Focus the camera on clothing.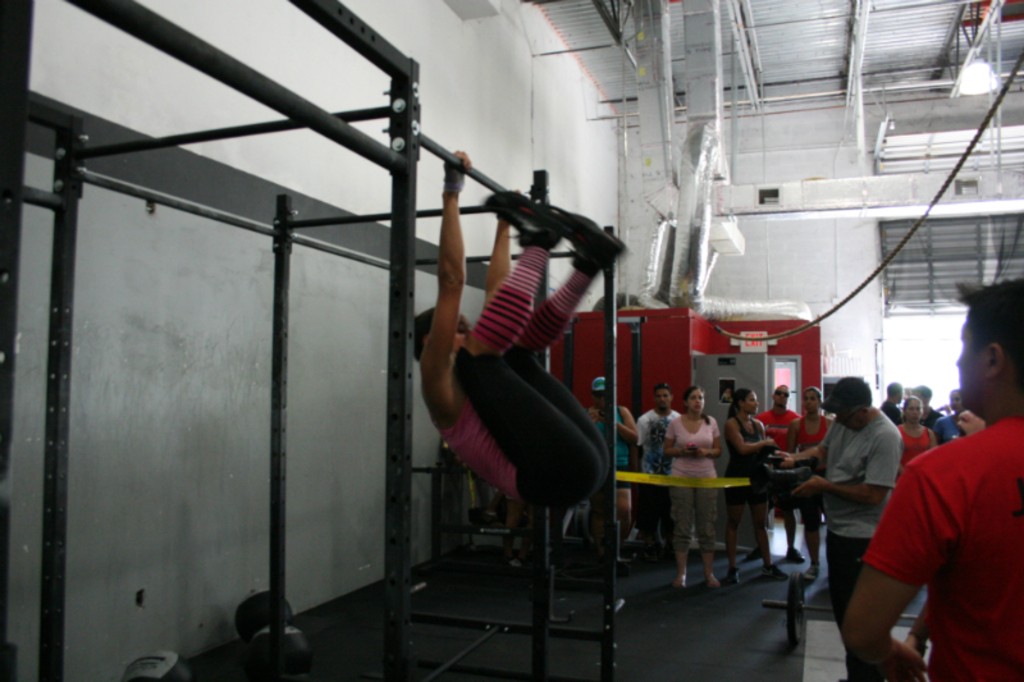
Focus region: <region>660, 407, 716, 551</region>.
